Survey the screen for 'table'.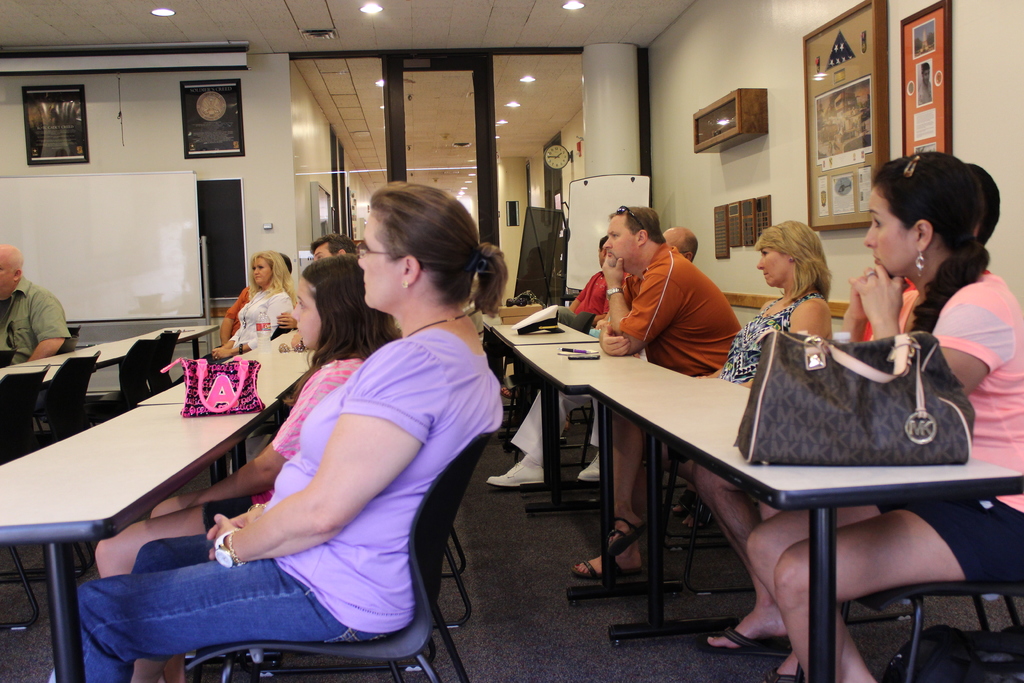
Survey found: rect(0, 316, 220, 462).
